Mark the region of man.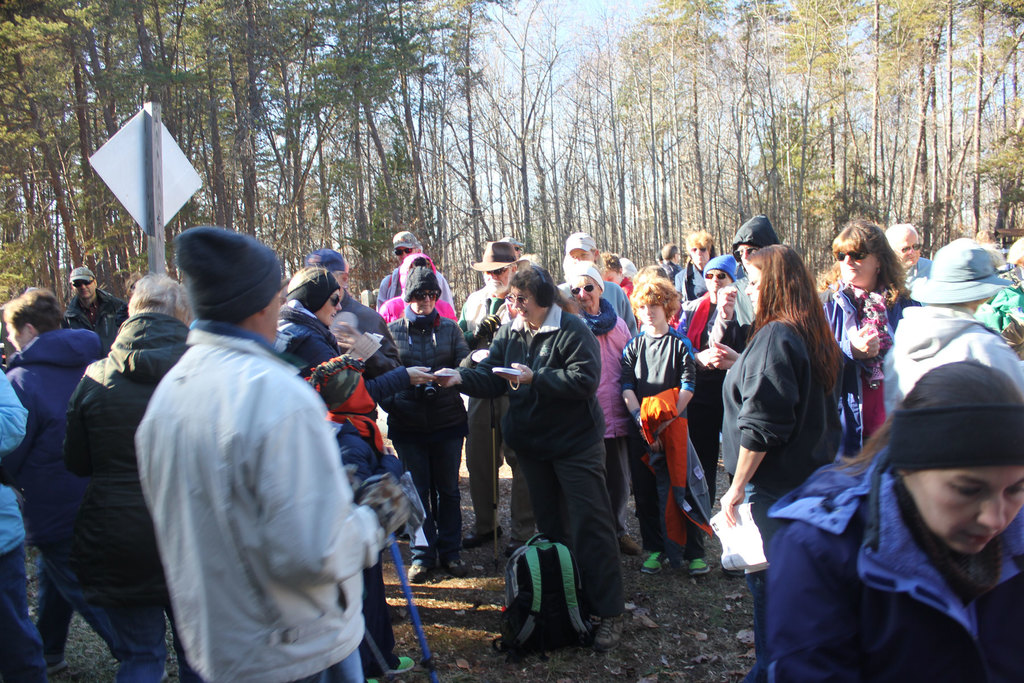
Region: rect(710, 216, 779, 573).
